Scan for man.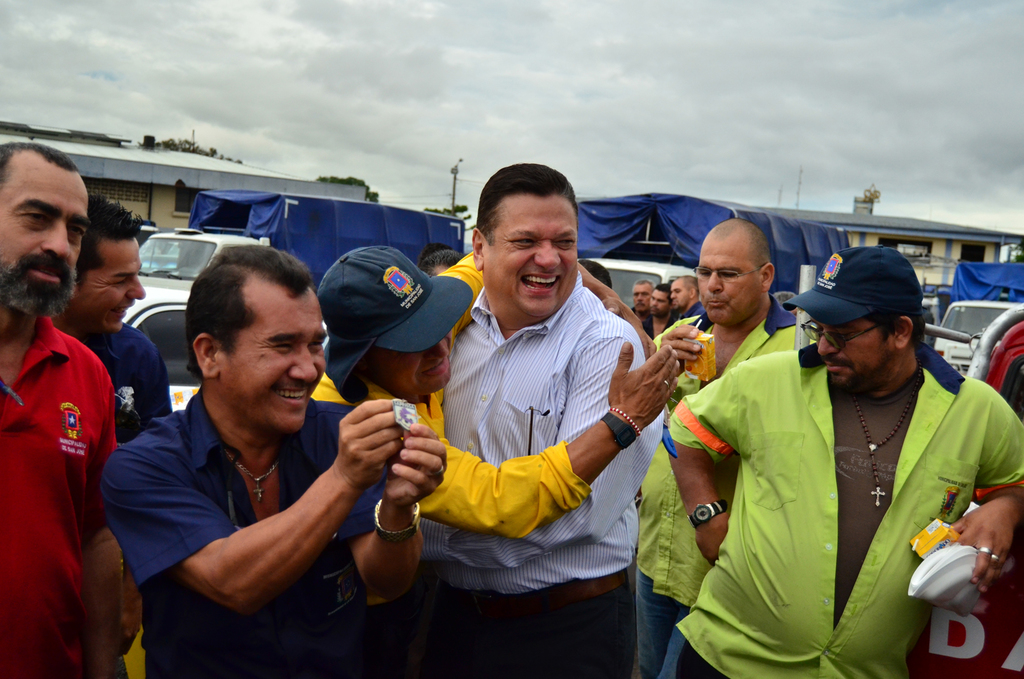
Scan result: region(650, 283, 679, 334).
